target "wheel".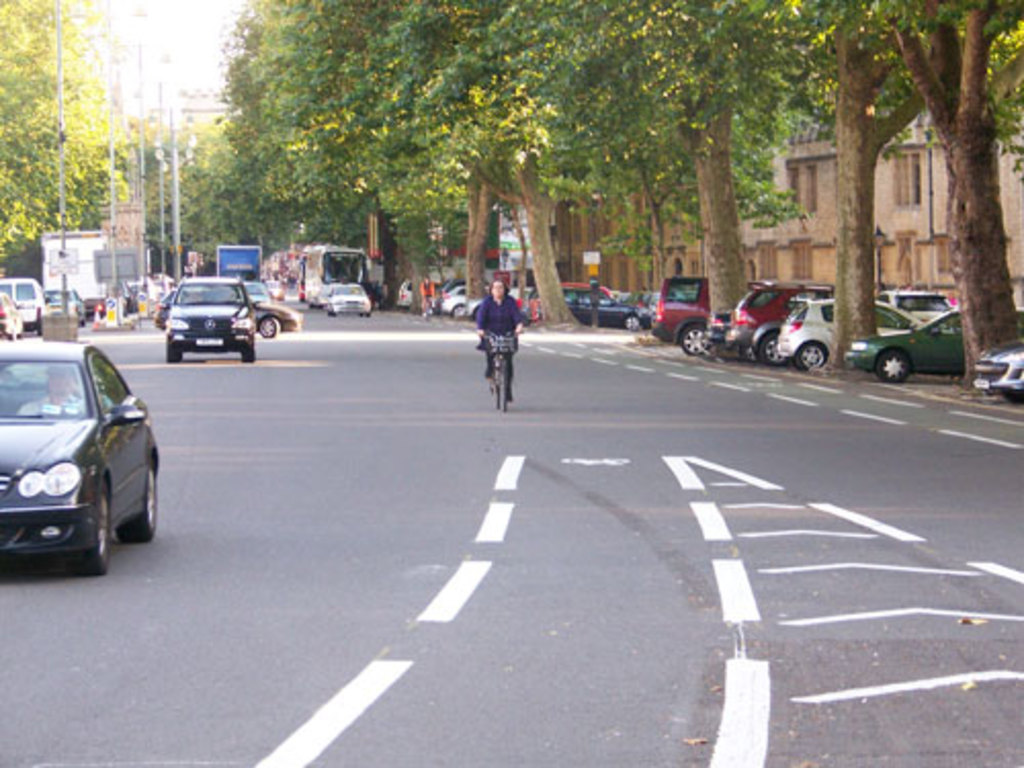
Target region: (left=678, top=322, right=709, bottom=360).
